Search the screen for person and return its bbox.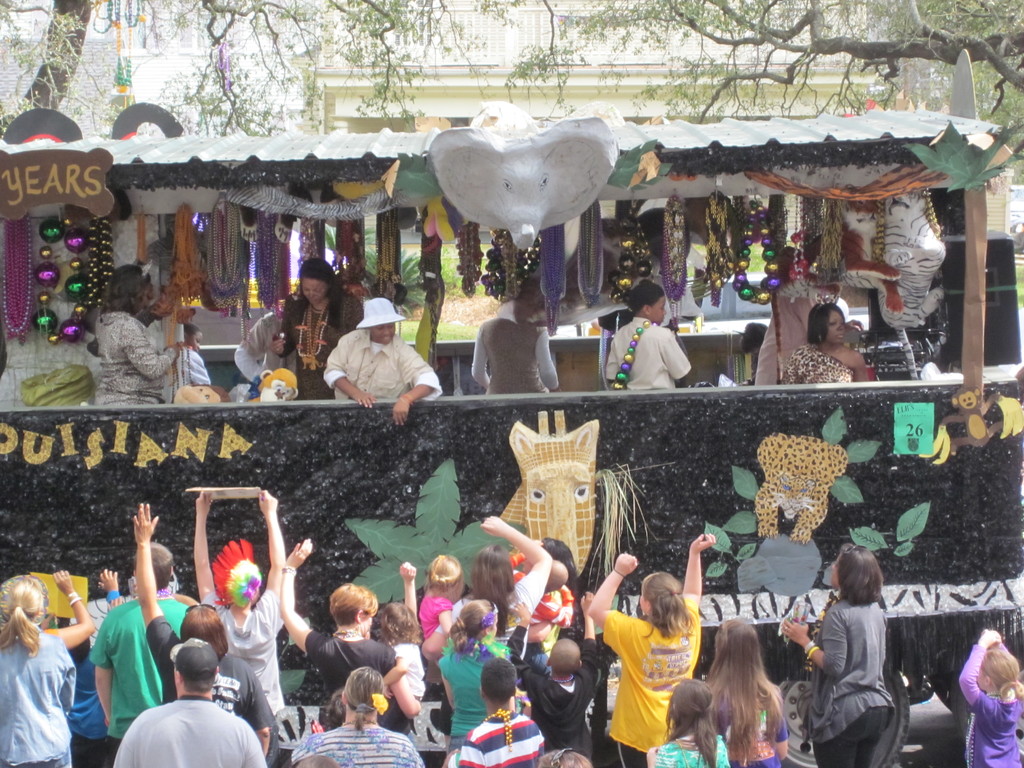
Found: left=334, top=265, right=374, bottom=312.
